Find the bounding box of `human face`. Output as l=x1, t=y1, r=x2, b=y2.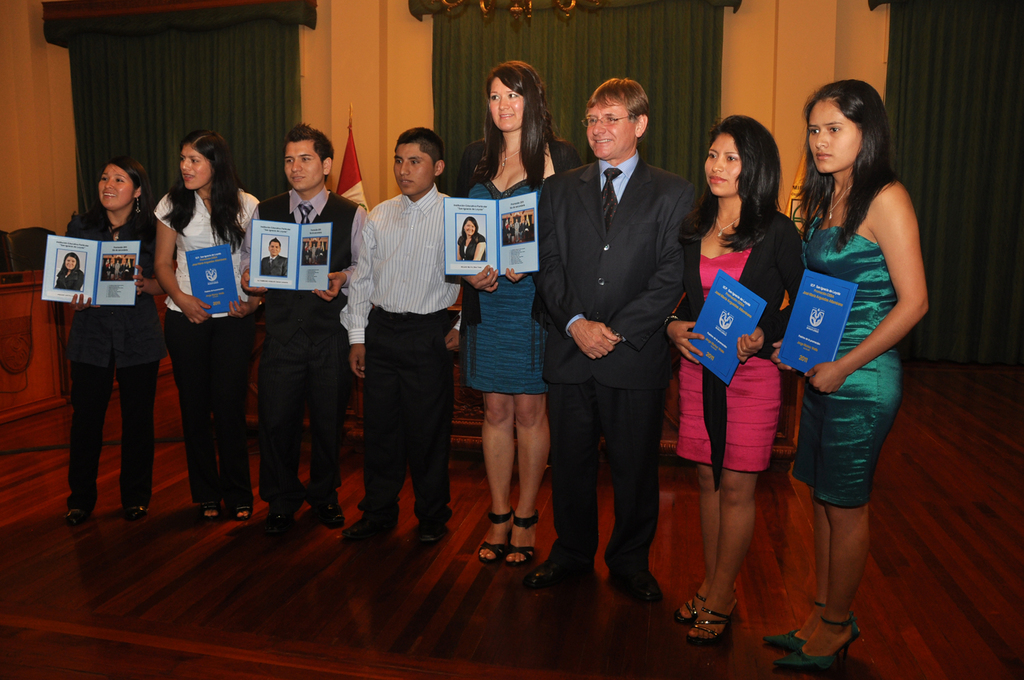
l=178, t=148, r=210, b=193.
